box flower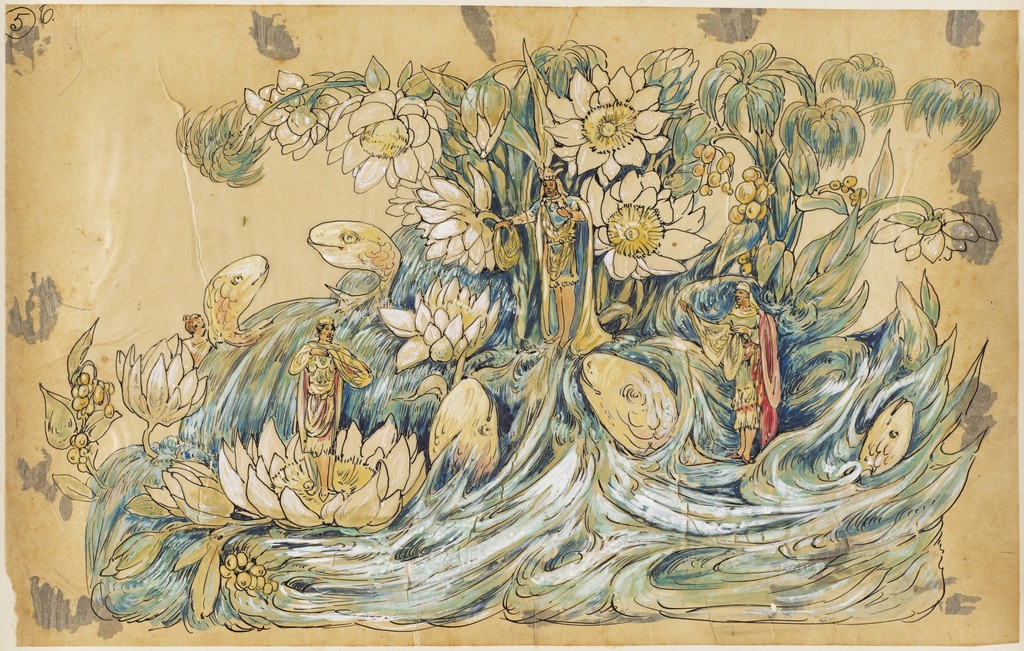
left=210, top=411, right=425, bottom=532
